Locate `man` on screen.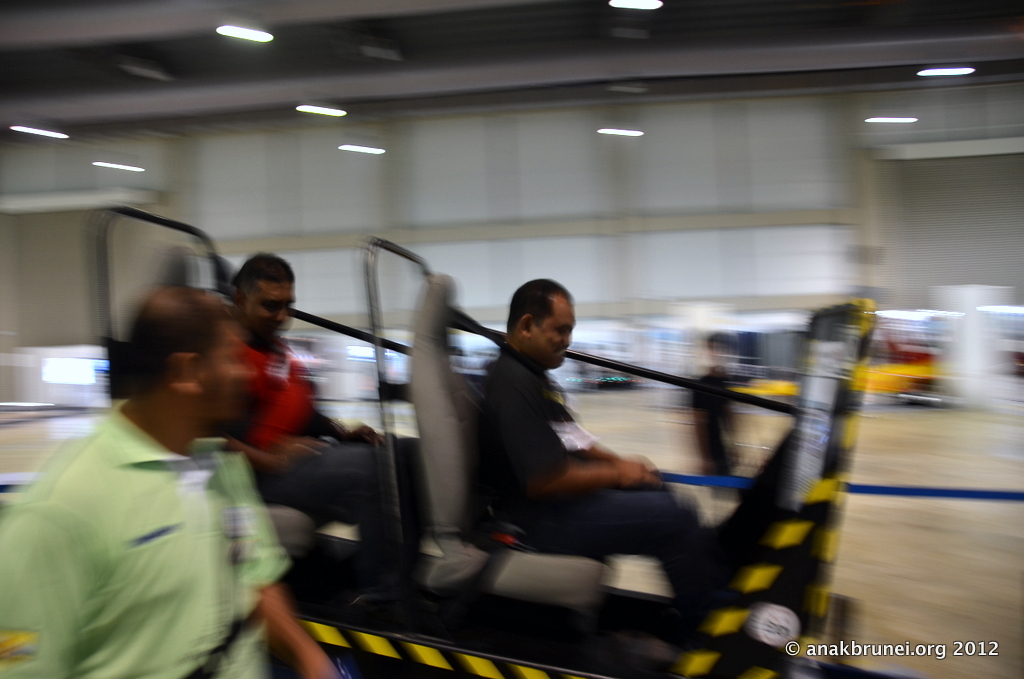
On screen at x1=11 y1=272 x2=317 y2=663.
